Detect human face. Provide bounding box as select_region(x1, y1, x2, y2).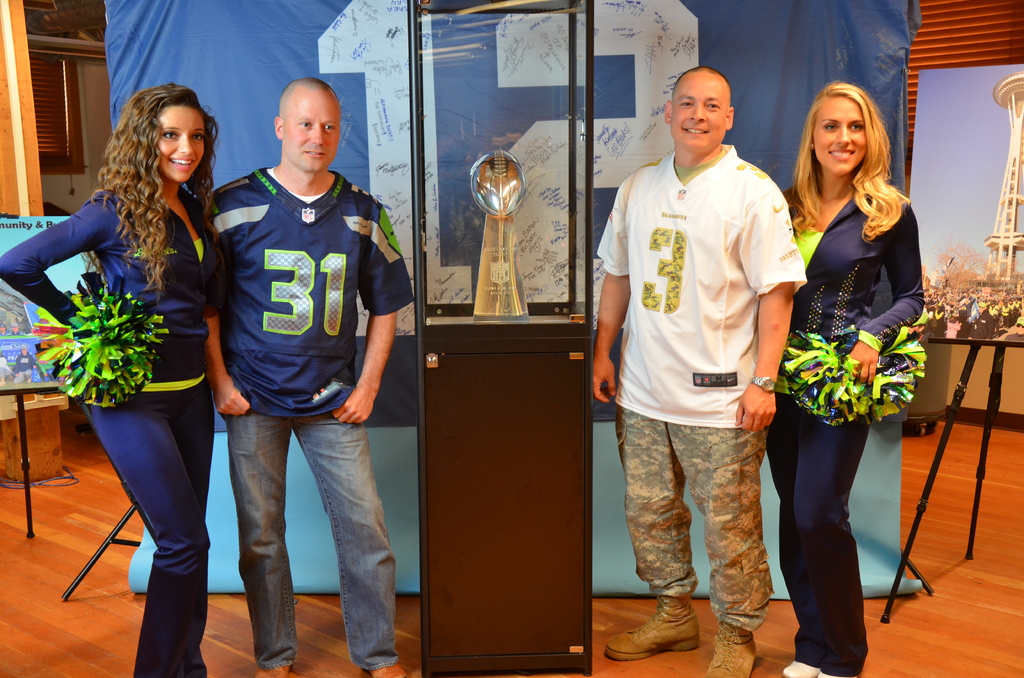
select_region(284, 91, 346, 170).
